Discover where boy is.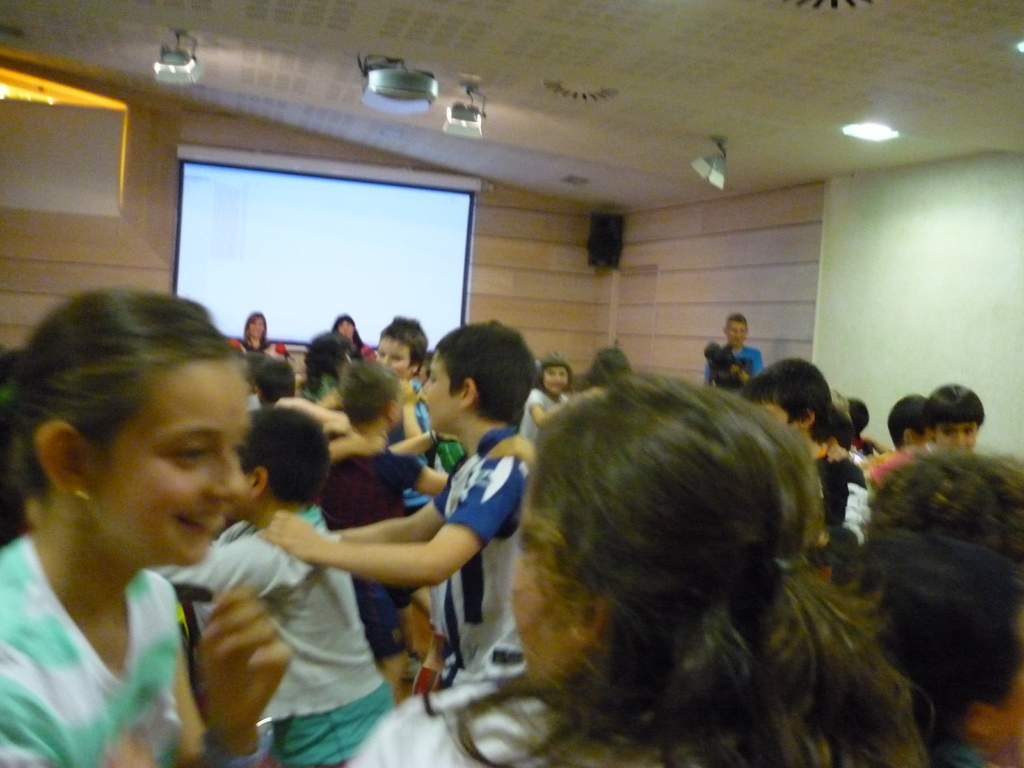
Discovered at box=[321, 360, 445, 703].
